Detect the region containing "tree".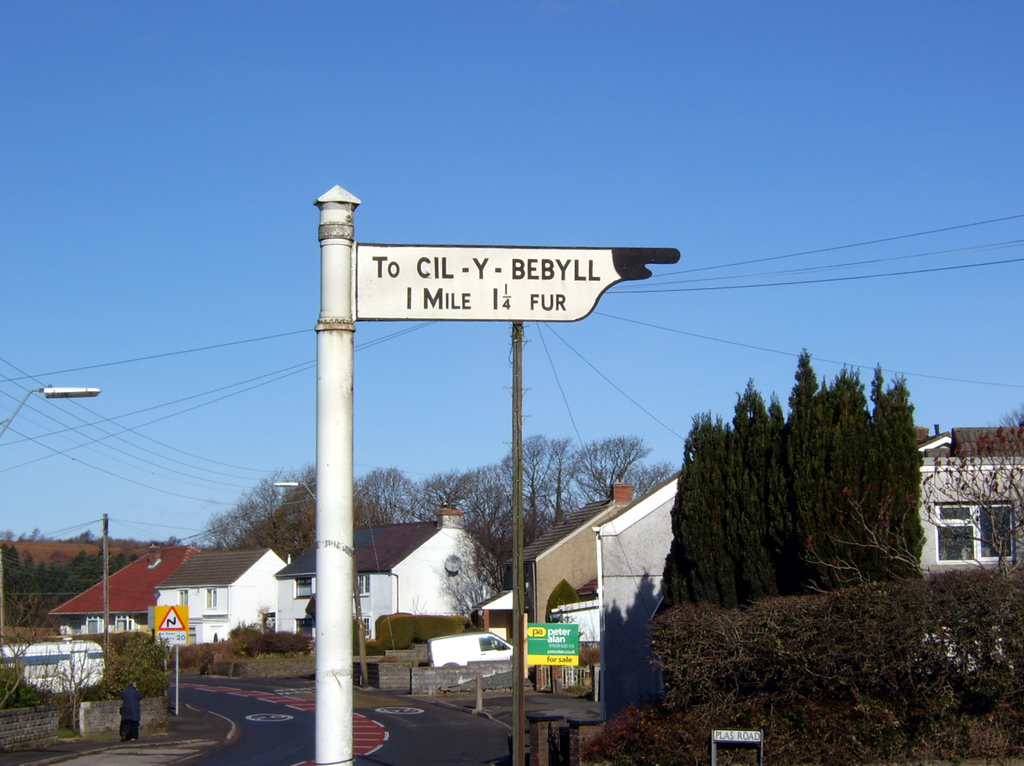
92 547 111 577.
